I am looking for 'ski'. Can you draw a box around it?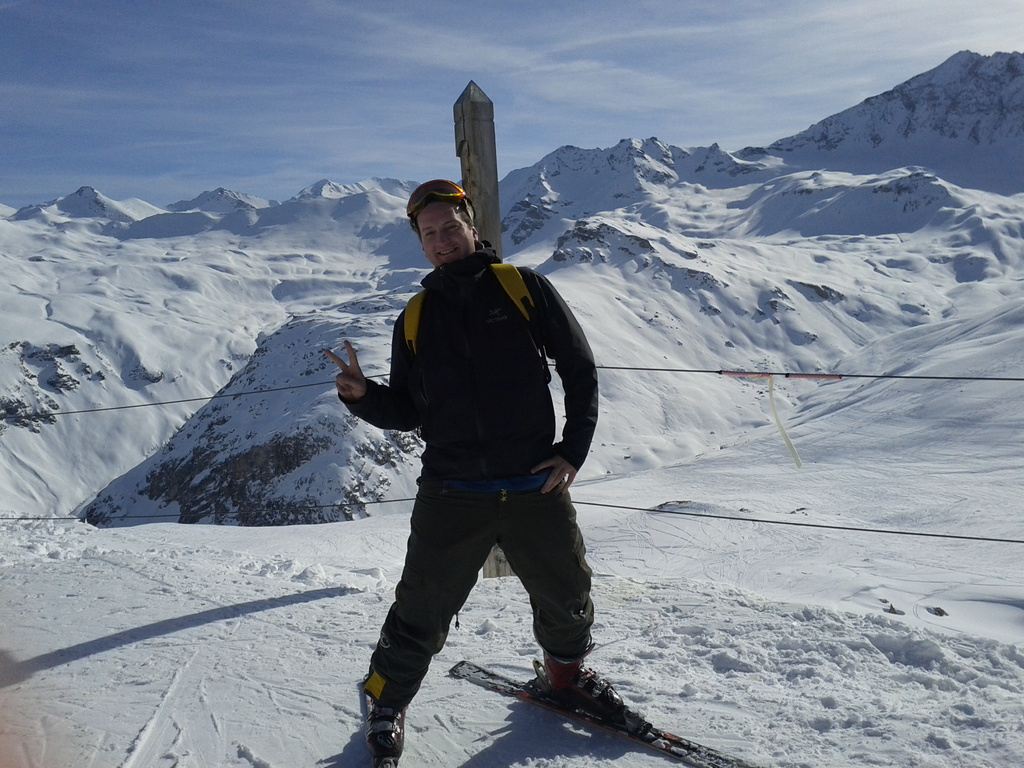
Sure, the bounding box is left=364, top=675, right=376, bottom=738.
